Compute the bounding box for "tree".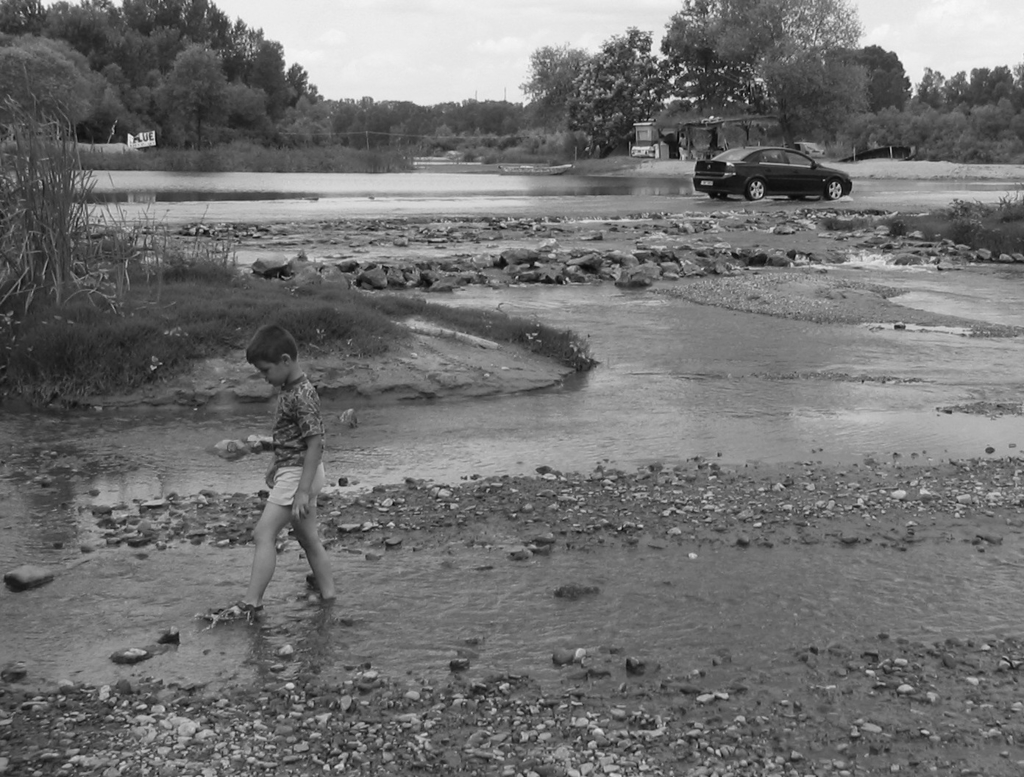
l=822, t=40, r=913, b=141.
